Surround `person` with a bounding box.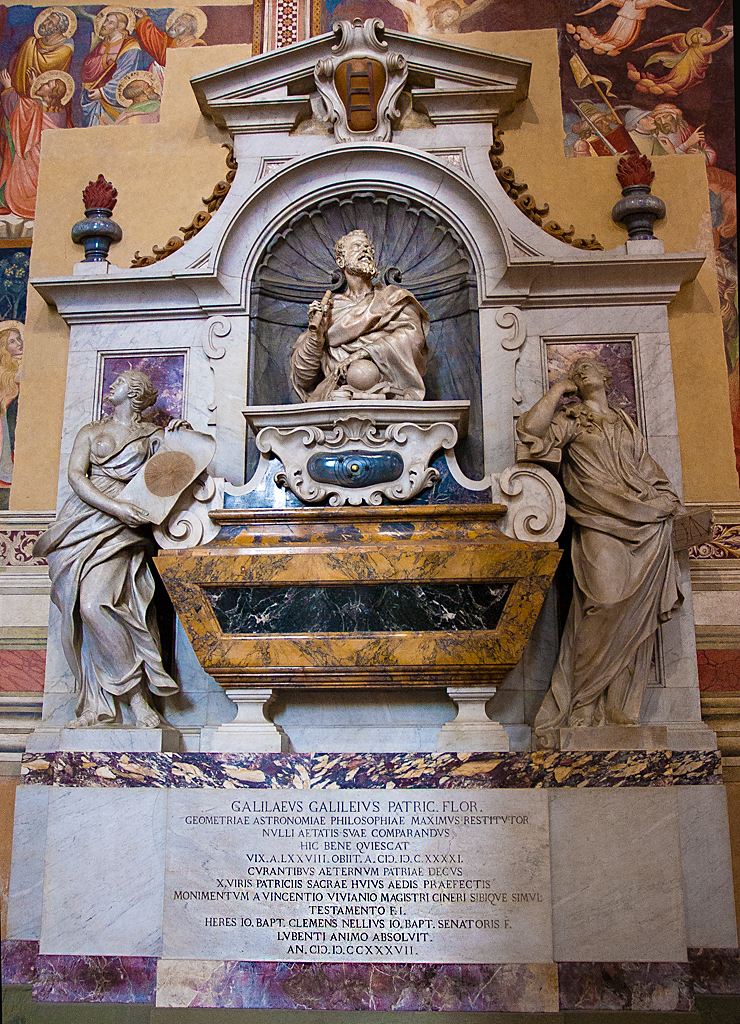
bbox=(626, 30, 733, 96).
